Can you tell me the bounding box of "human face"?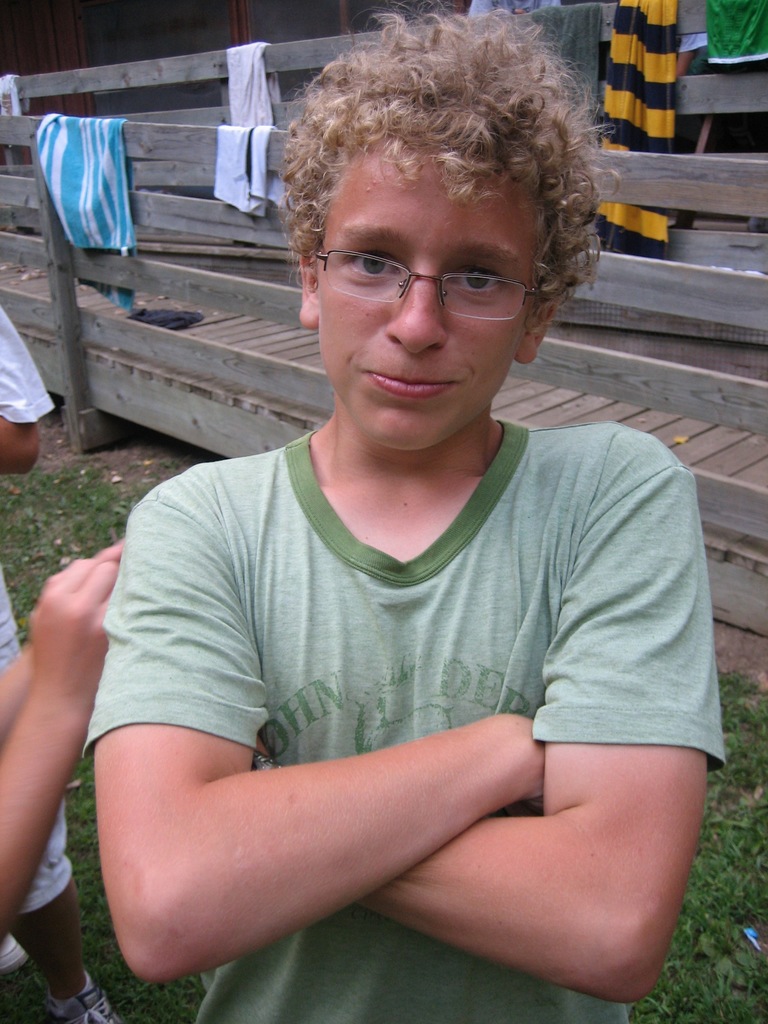
l=319, t=147, r=532, b=449.
